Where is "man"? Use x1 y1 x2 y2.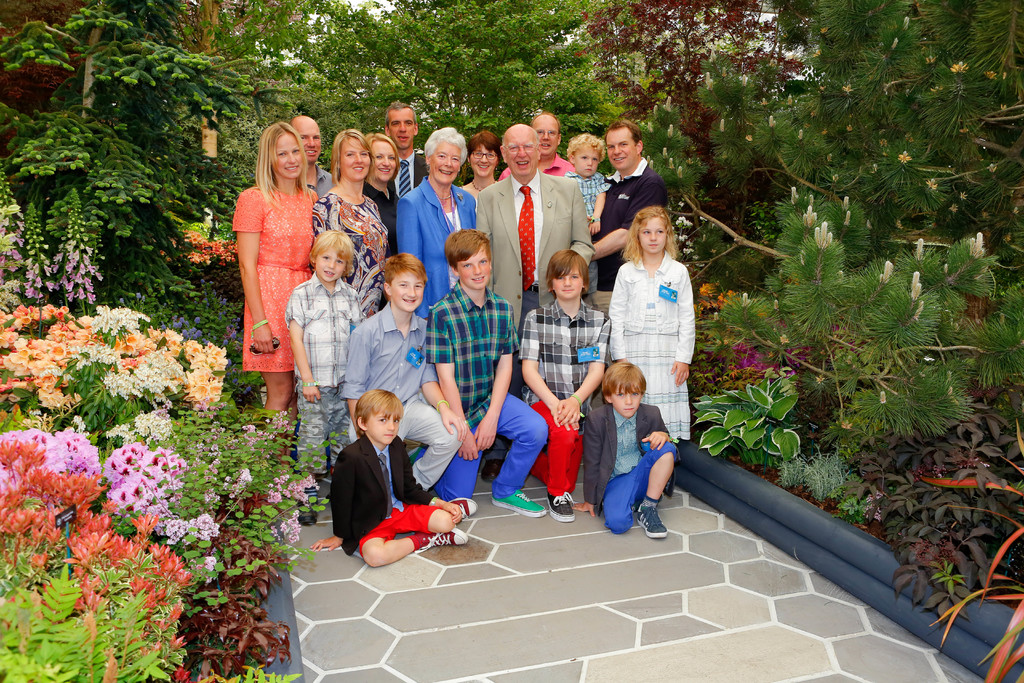
274 227 364 484.
